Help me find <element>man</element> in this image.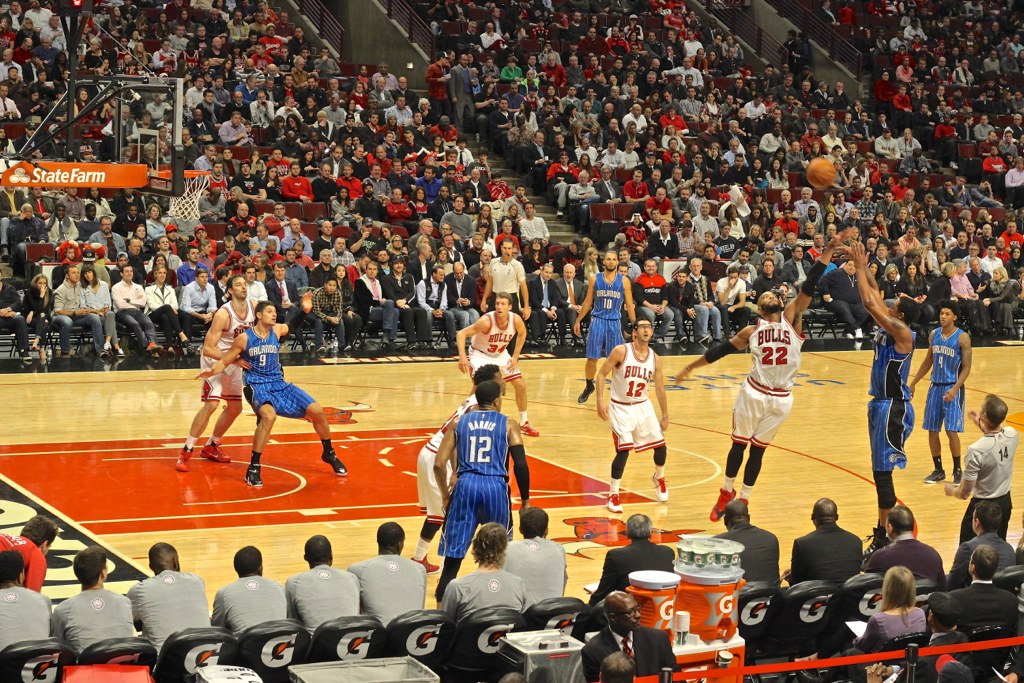
Found it: crop(875, 125, 901, 158).
